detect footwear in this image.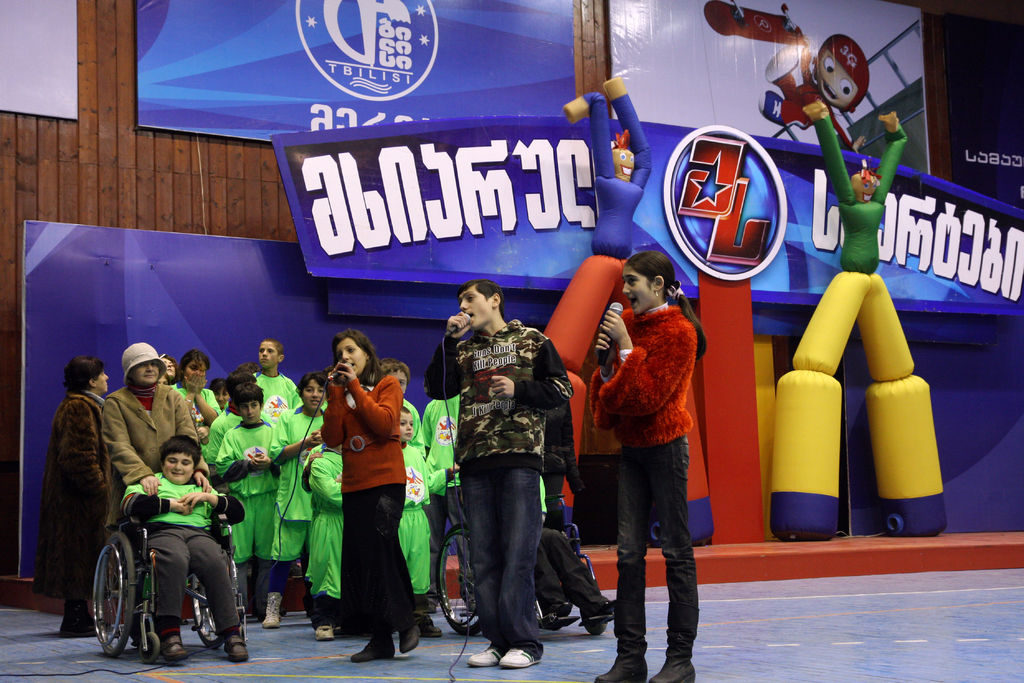
Detection: [423, 618, 443, 636].
